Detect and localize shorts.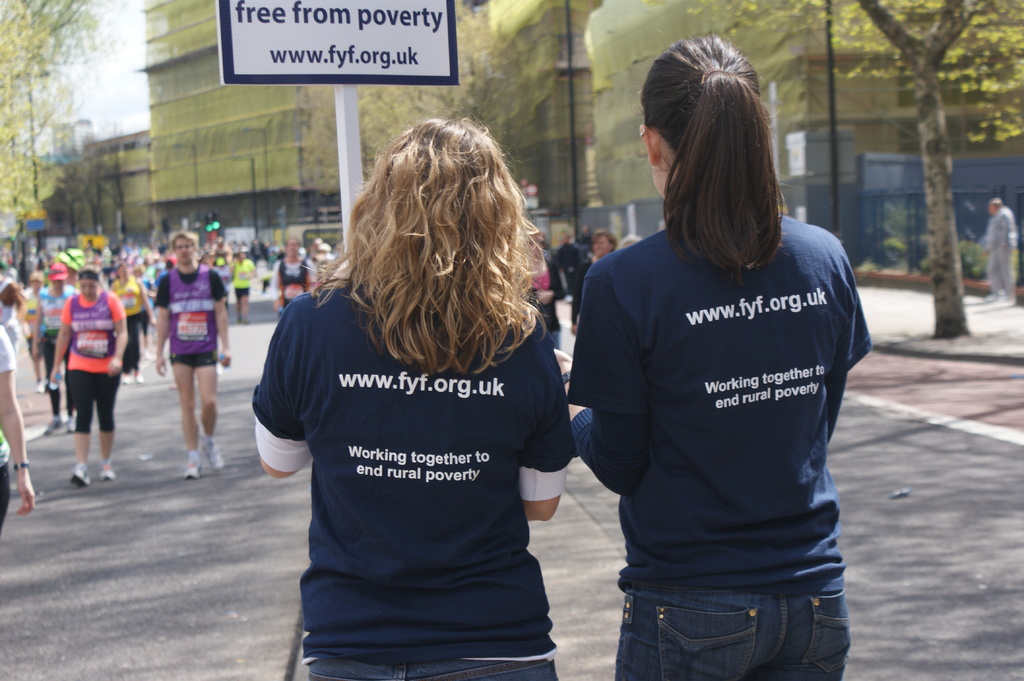
Localized at 235, 286, 252, 300.
